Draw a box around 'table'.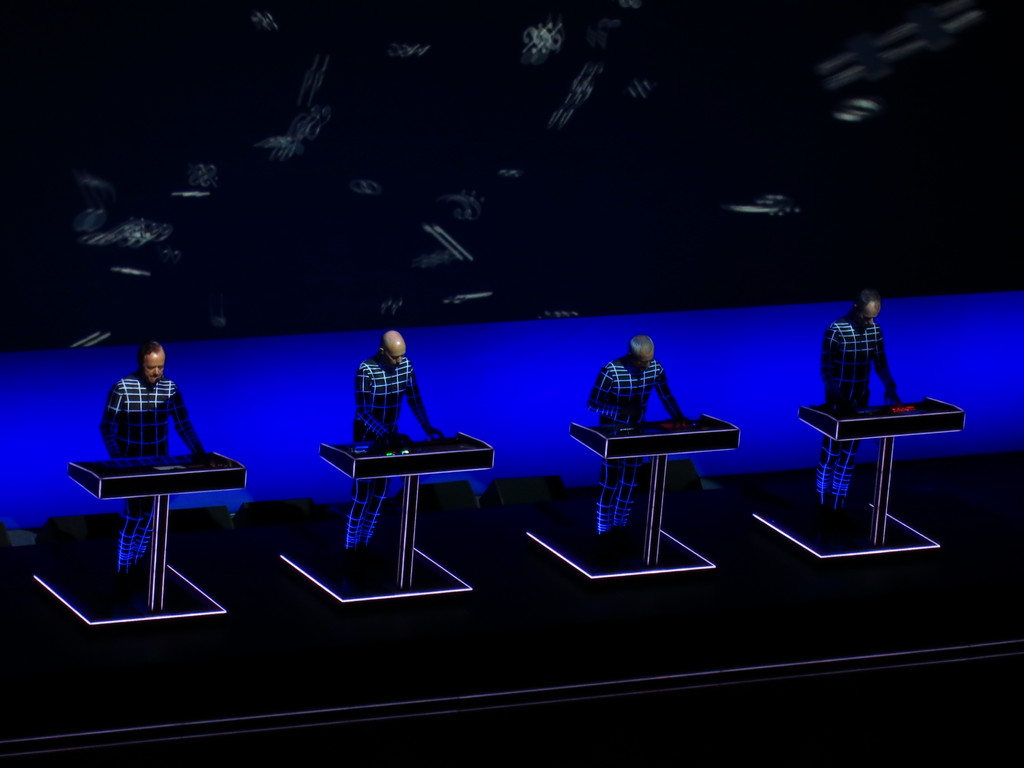
(754, 397, 967, 559).
